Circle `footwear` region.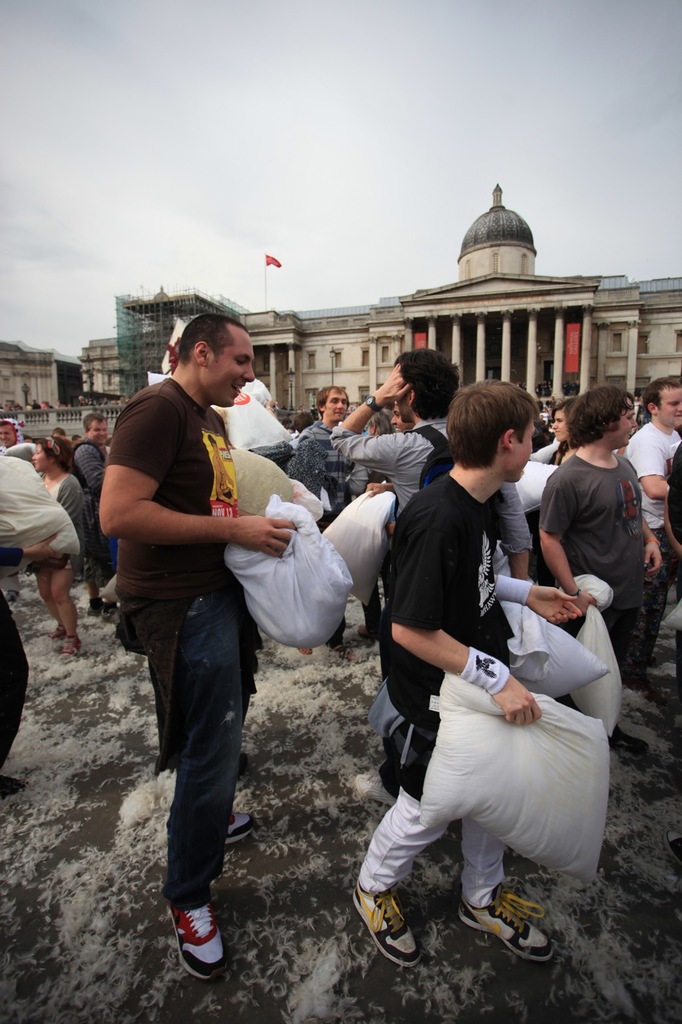
Region: locate(229, 810, 259, 843).
